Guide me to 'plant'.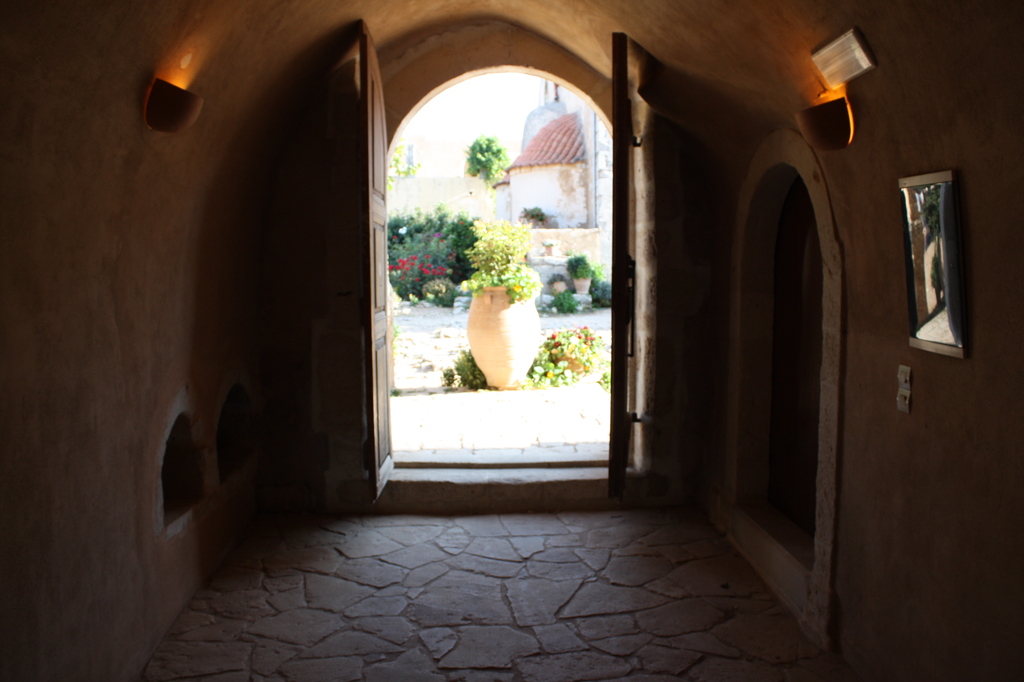
Guidance: (462,212,532,302).
